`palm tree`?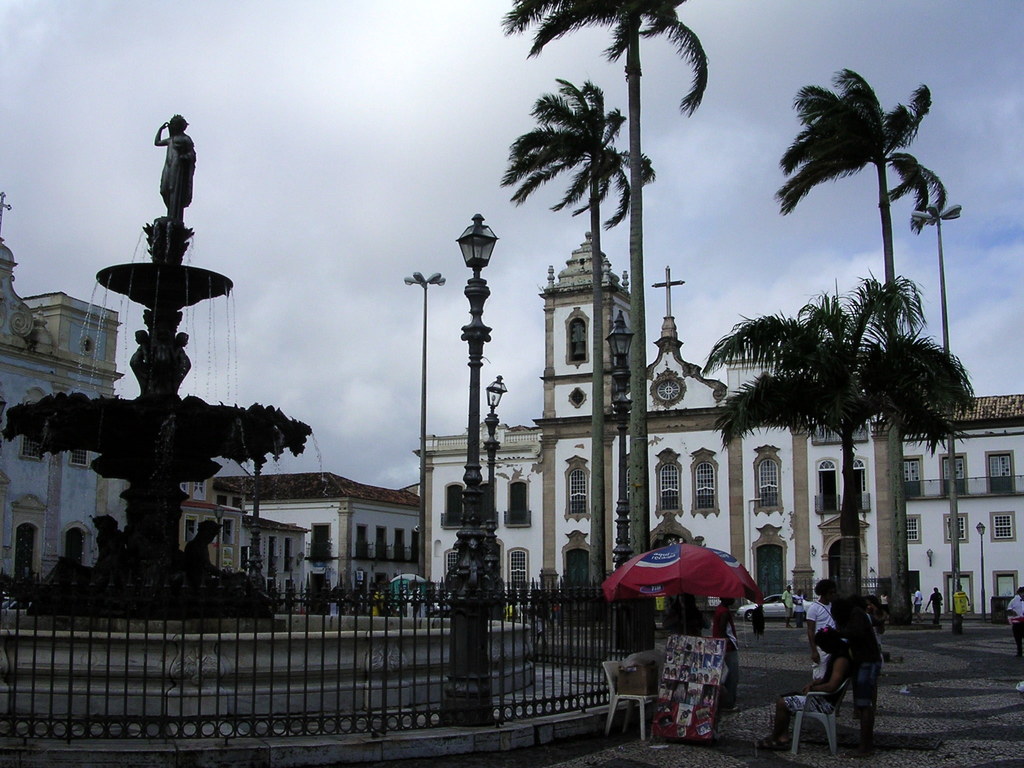
<bbox>725, 285, 979, 689</bbox>
